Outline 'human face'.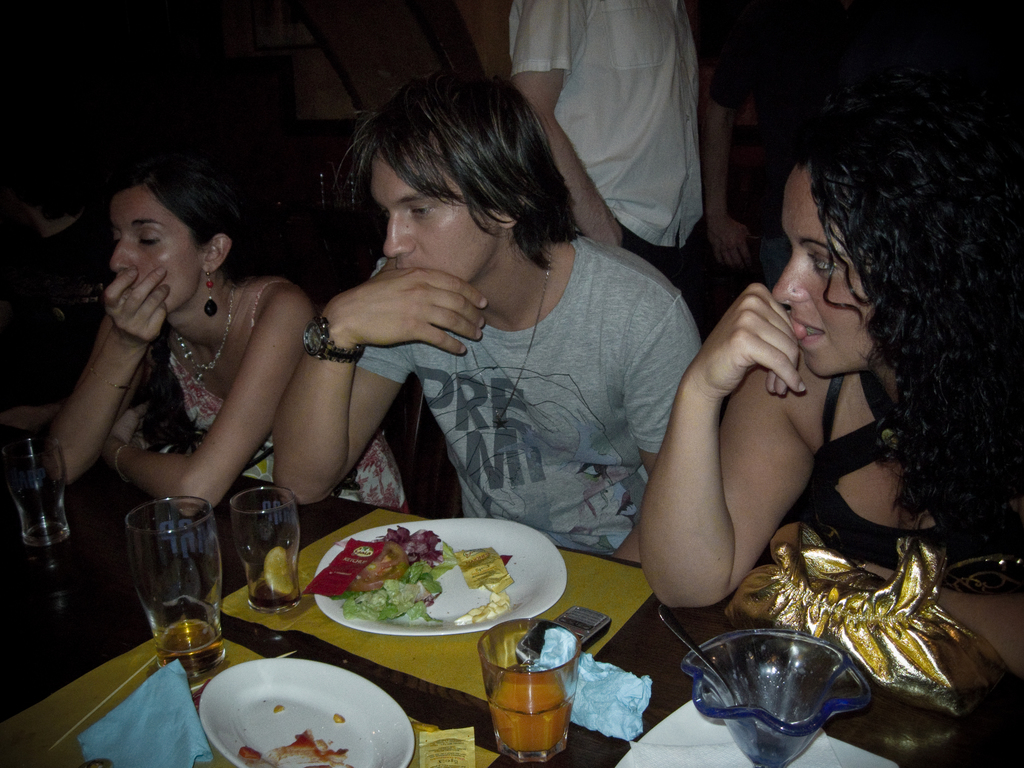
Outline: (370,152,499,283).
